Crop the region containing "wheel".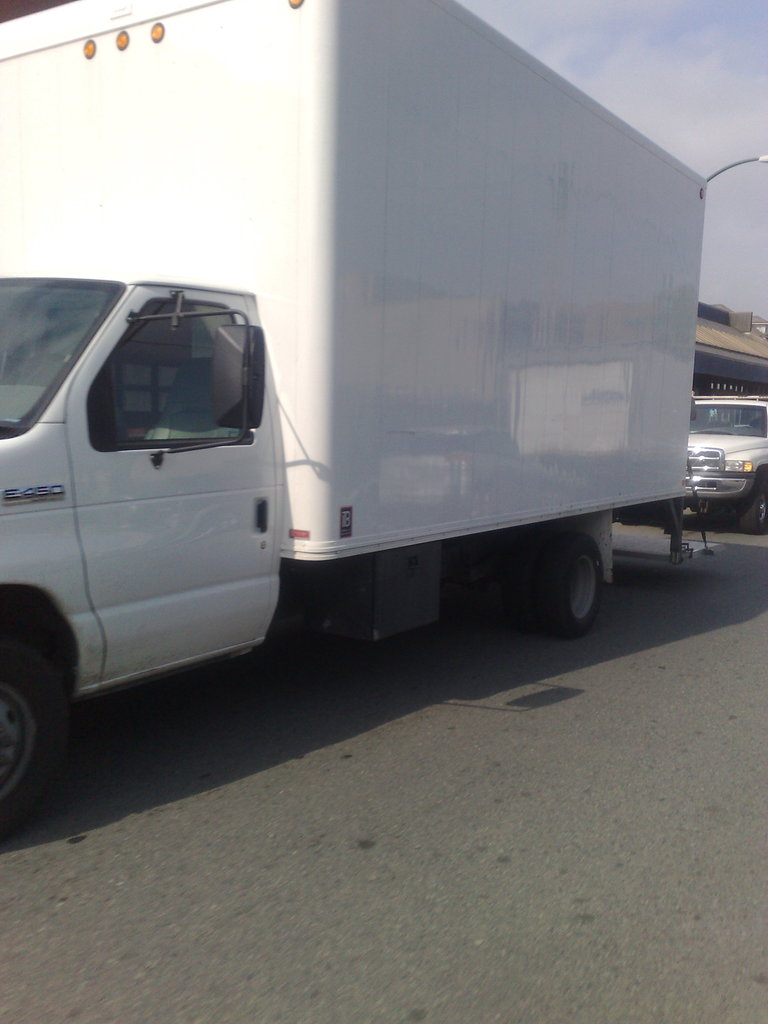
Crop region: 740 481 767 533.
